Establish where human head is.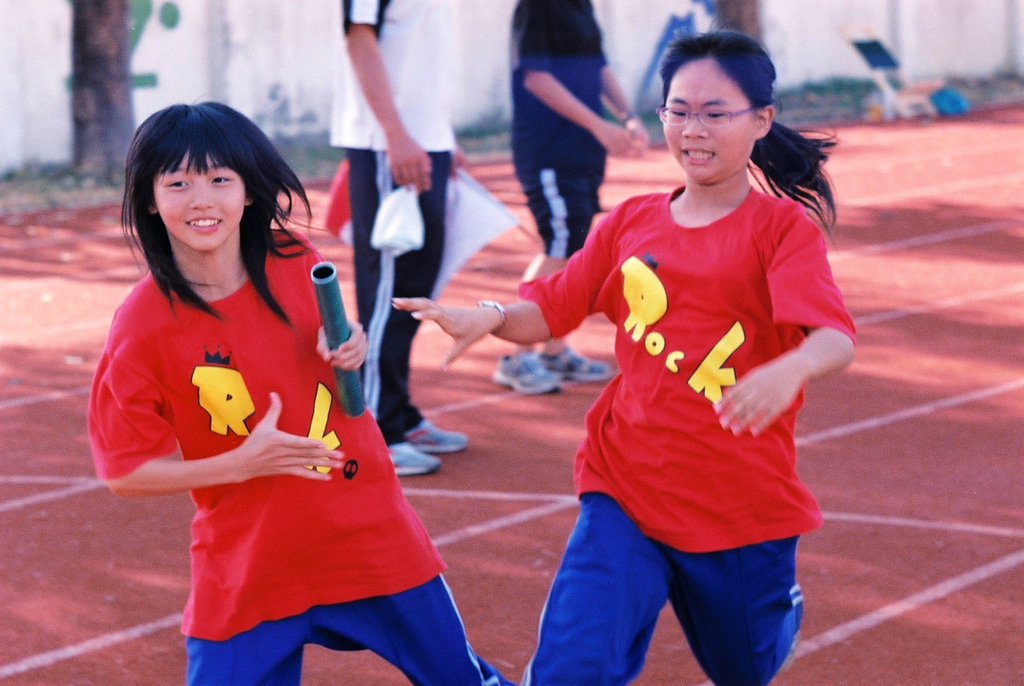
Established at {"x1": 129, "y1": 95, "x2": 255, "y2": 275}.
